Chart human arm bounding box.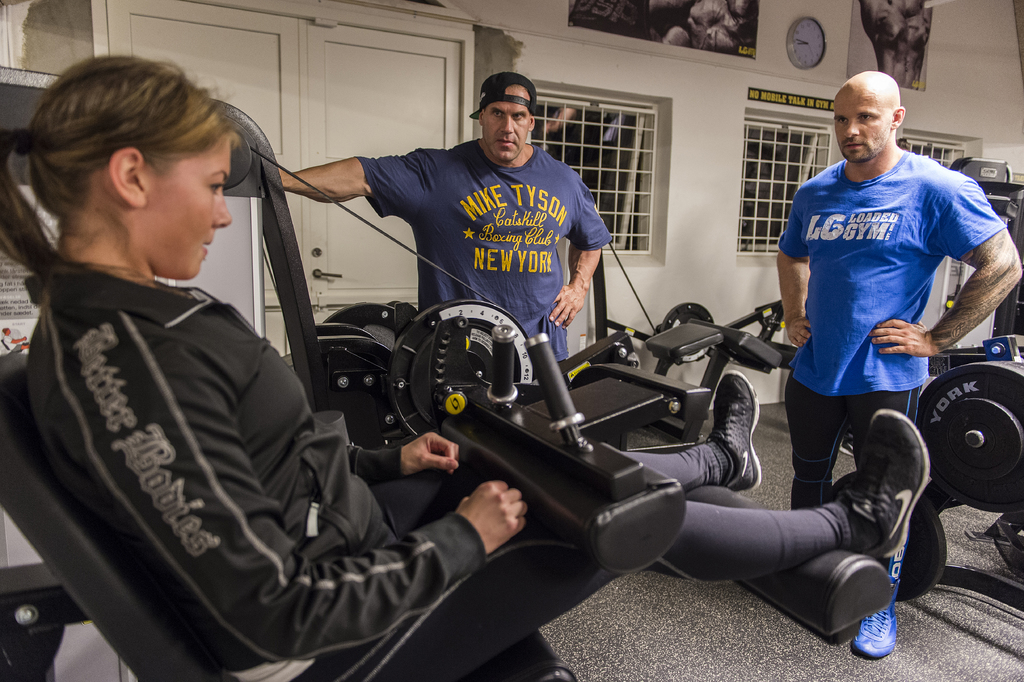
Charted: <region>775, 182, 815, 351</region>.
